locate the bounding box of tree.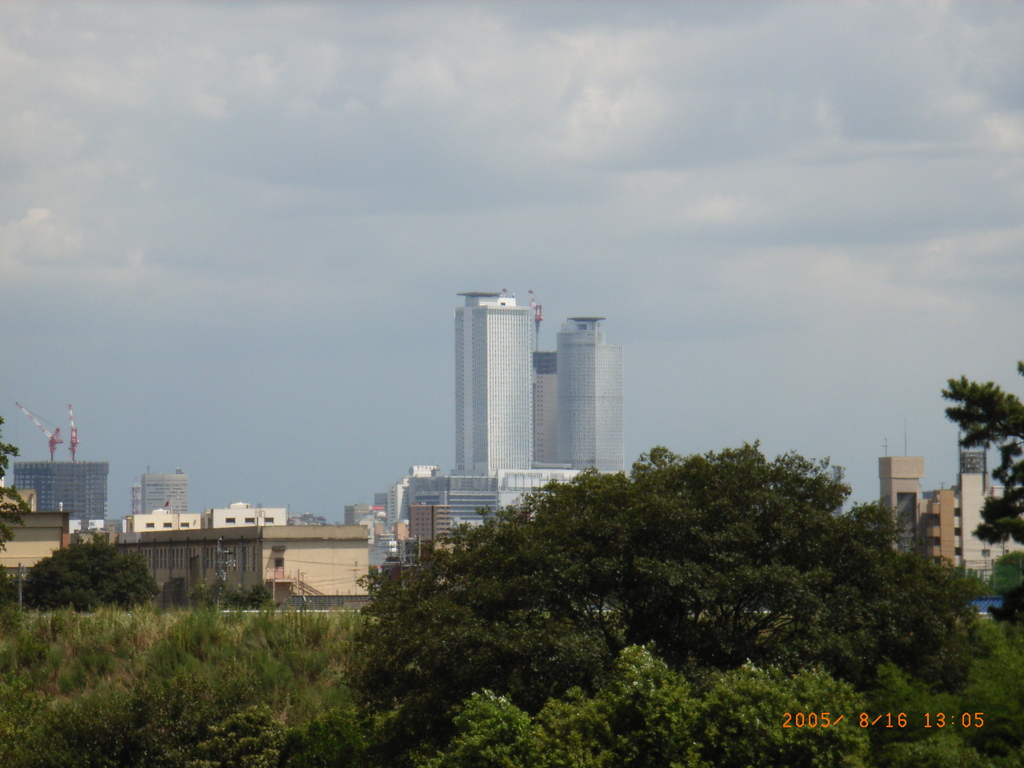
Bounding box: 982,548,1023,626.
